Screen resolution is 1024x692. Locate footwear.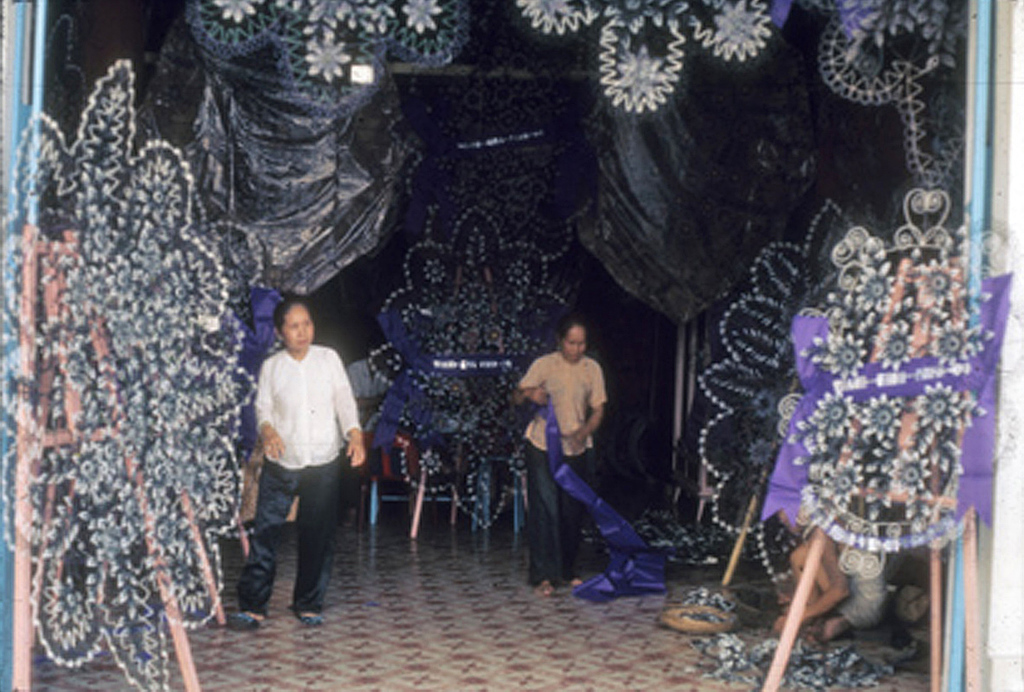
<box>235,613,266,628</box>.
